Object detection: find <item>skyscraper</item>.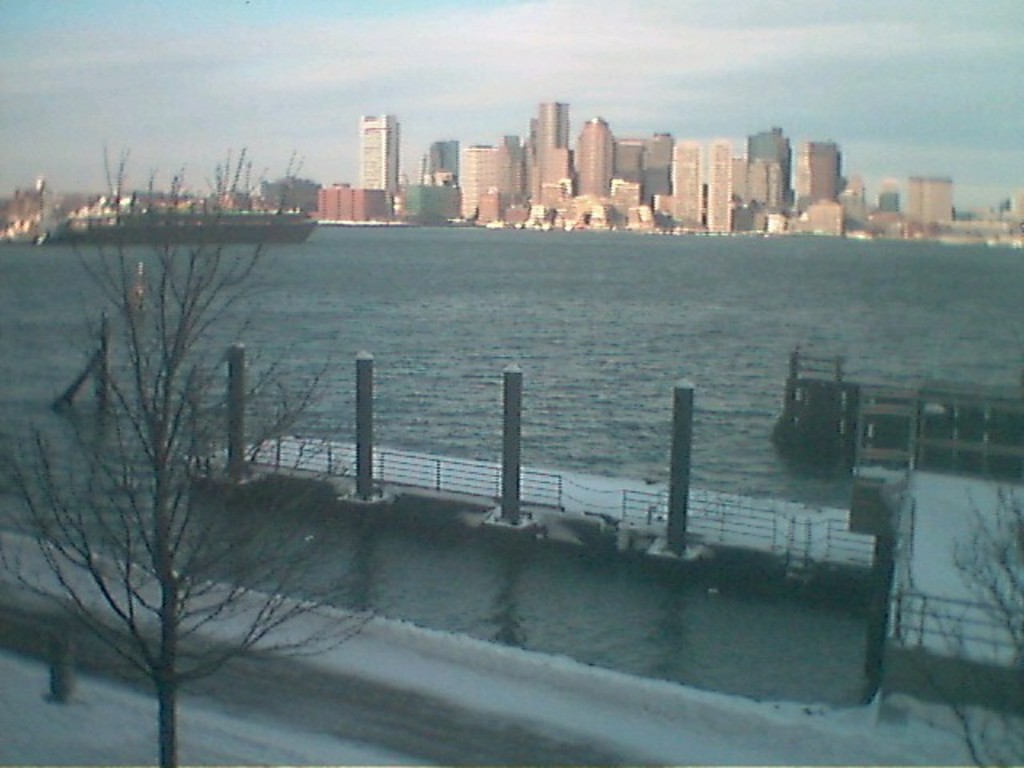
(x1=576, y1=114, x2=611, y2=197).
